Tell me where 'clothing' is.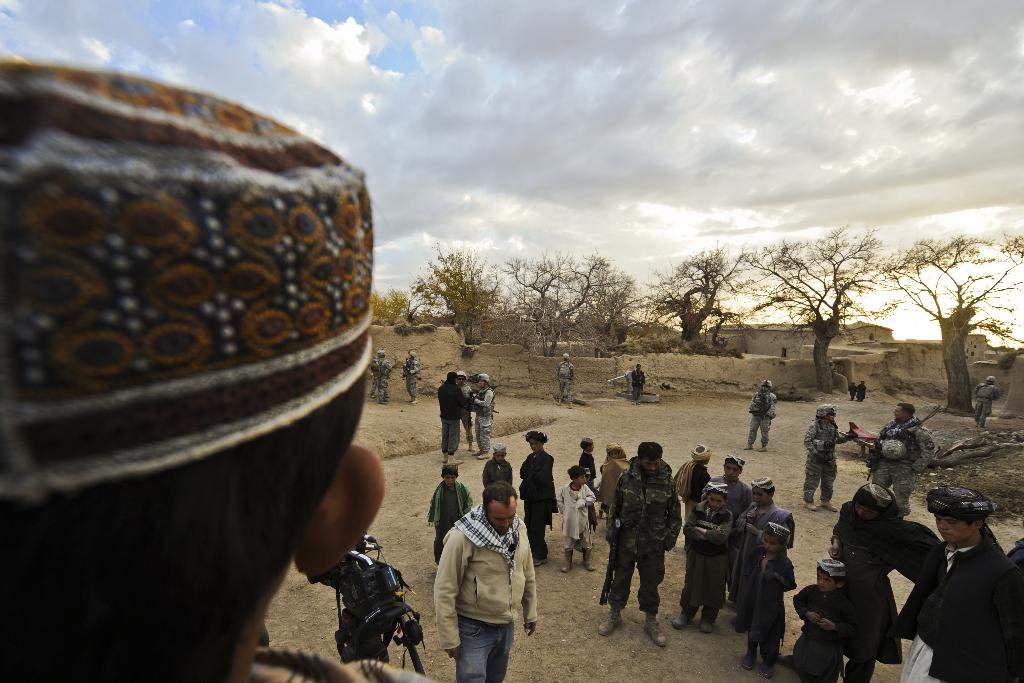
'clothing' is at (472,457,509,537).
